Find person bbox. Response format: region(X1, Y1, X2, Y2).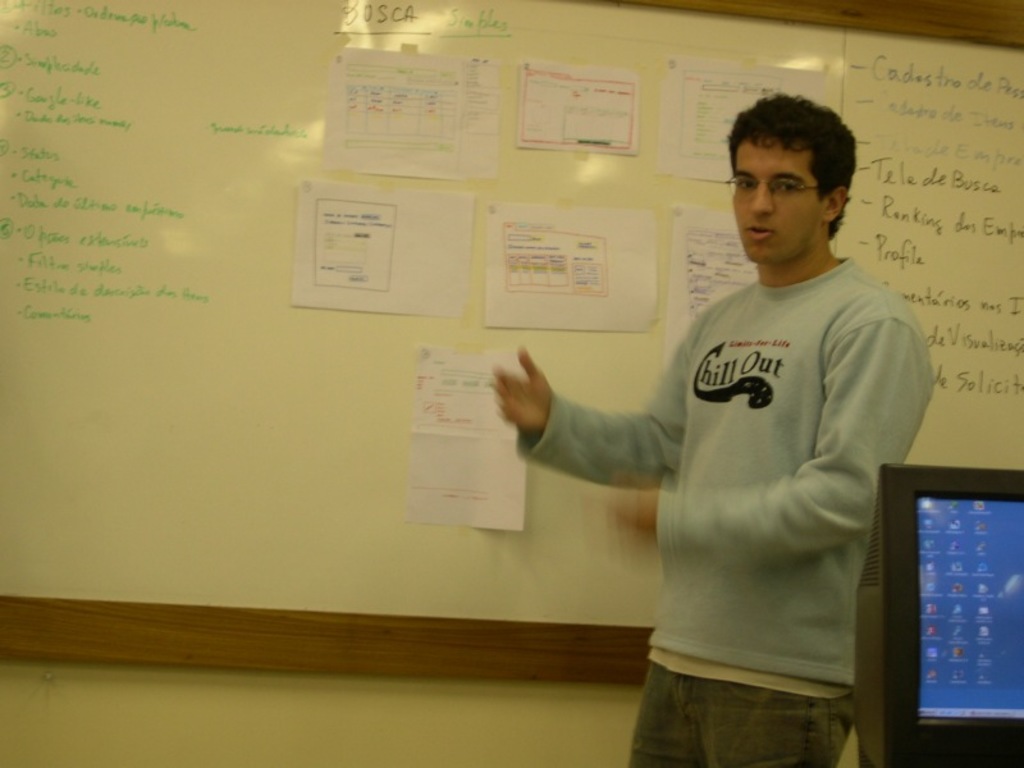
region(524, 114, 938, 767).
